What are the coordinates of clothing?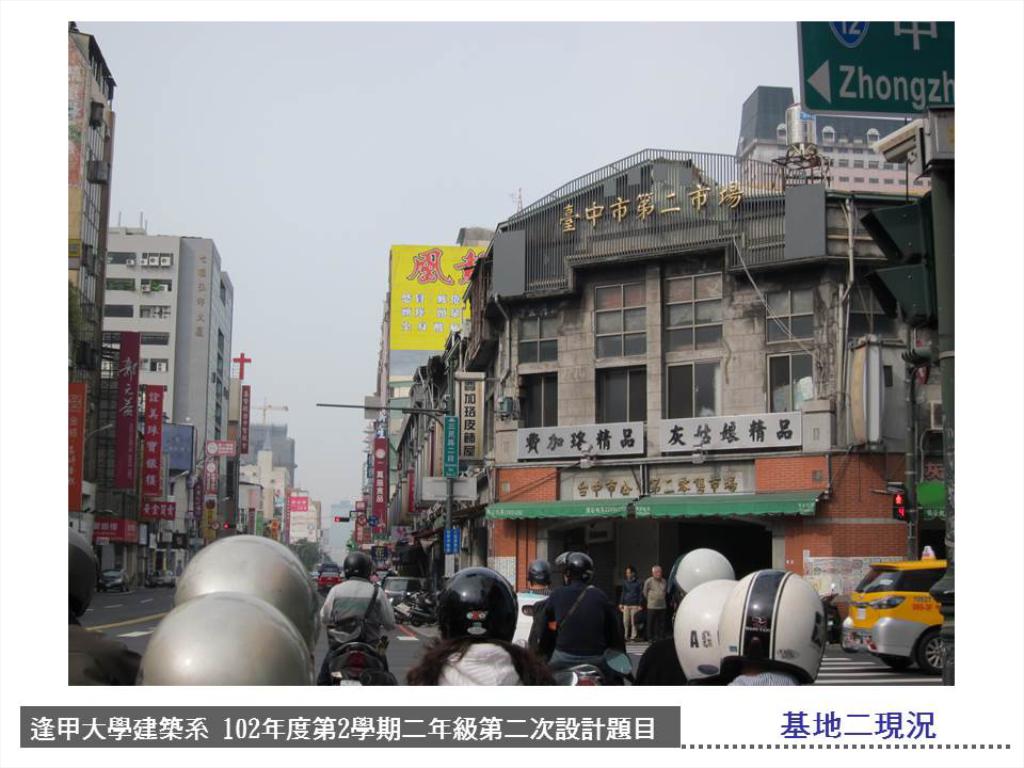
(406,638,541,687).
